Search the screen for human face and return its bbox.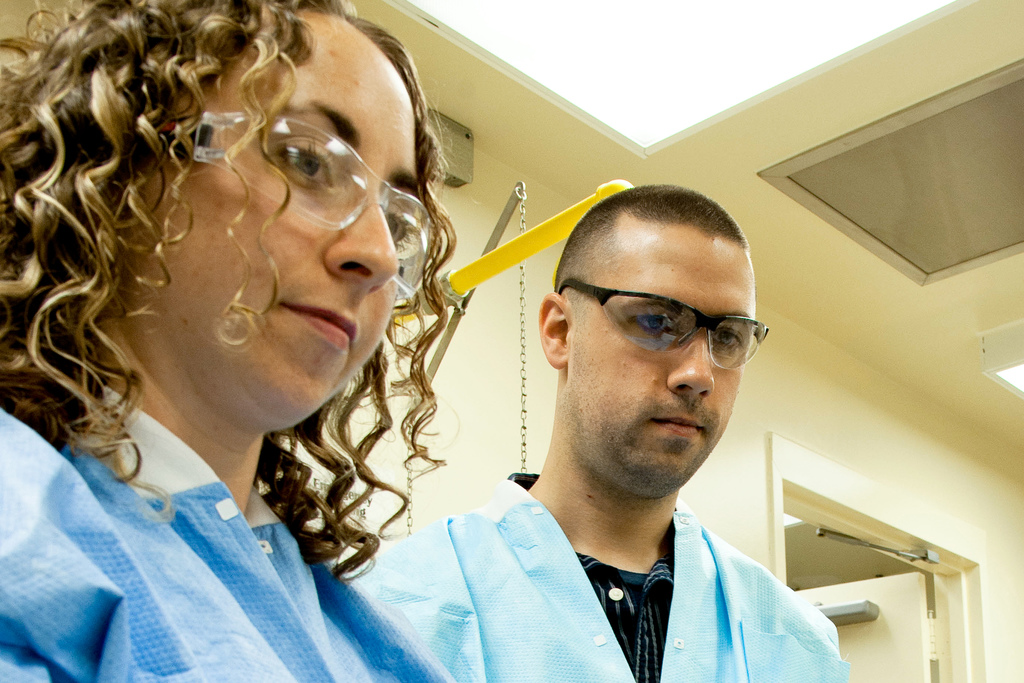
Found: l=171, t=10, r=396, b=432.
